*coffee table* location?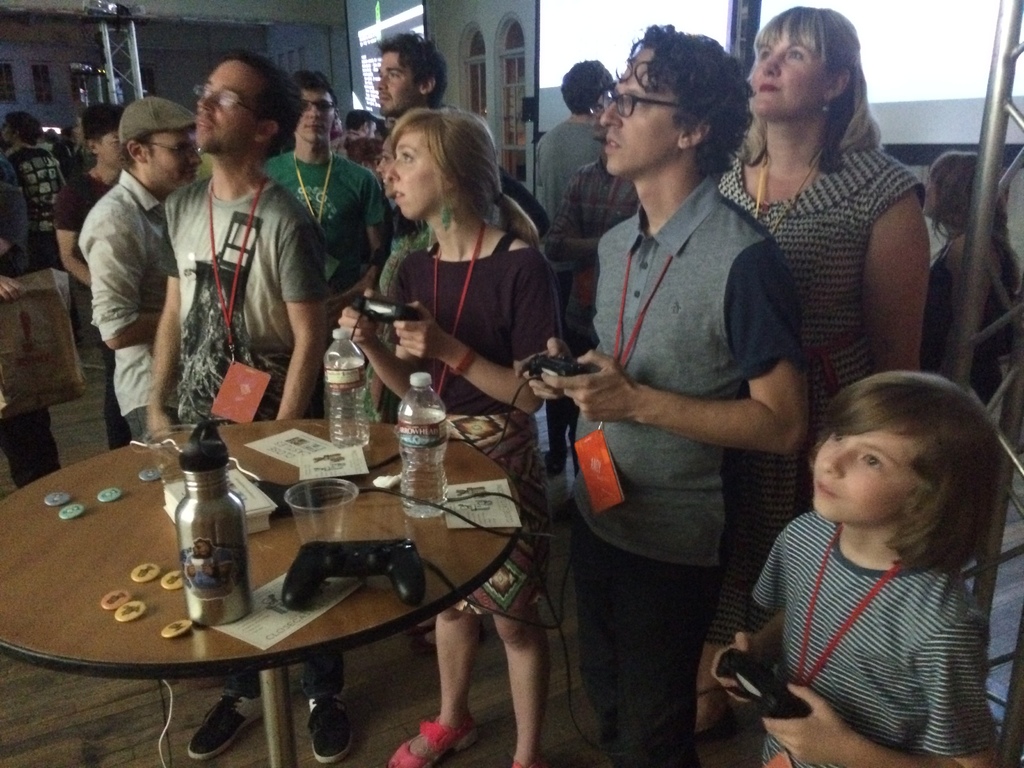
BBox(26, 420, 523, 767)
